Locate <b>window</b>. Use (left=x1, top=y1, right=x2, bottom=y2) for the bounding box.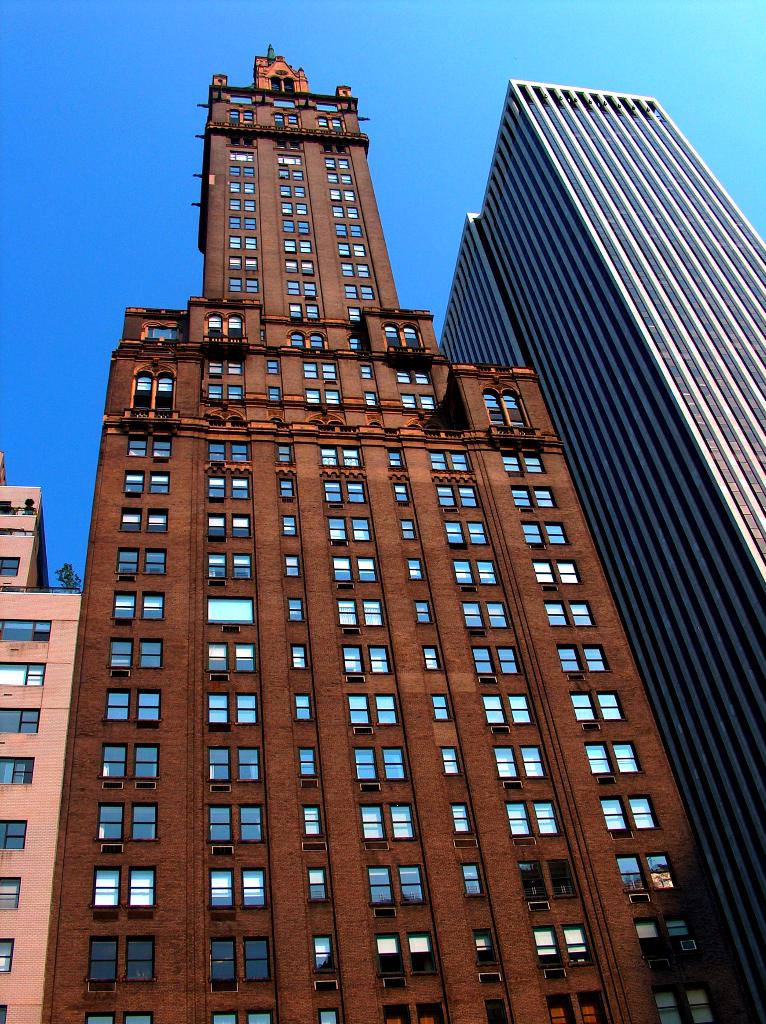
(left=335, top=224, right=362, bottom=237).
